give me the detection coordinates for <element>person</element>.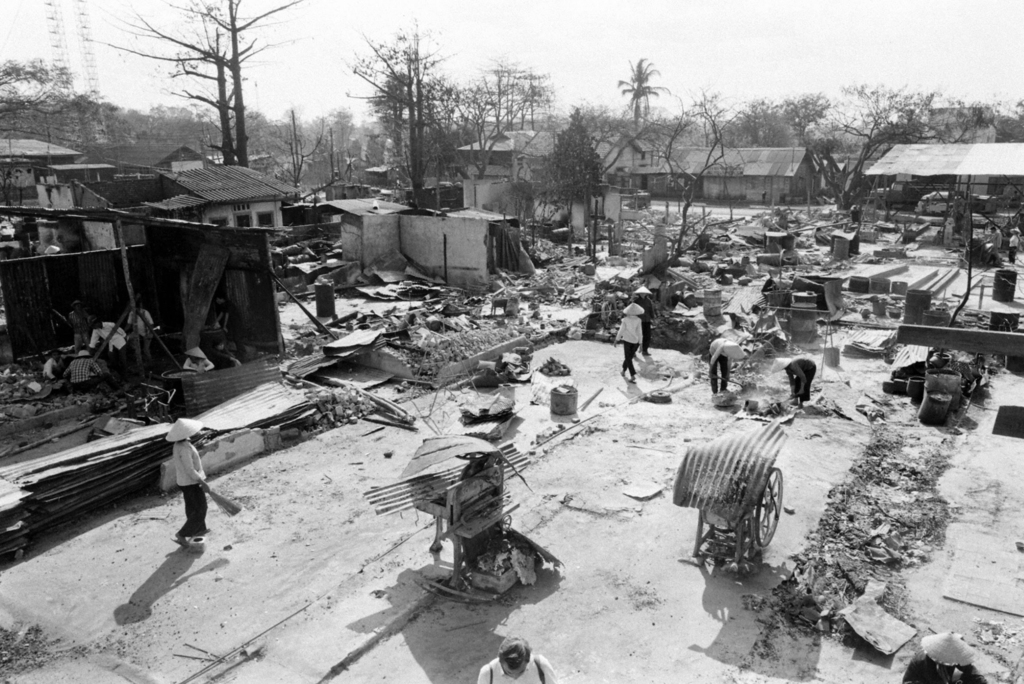
(712,318,760,403).
